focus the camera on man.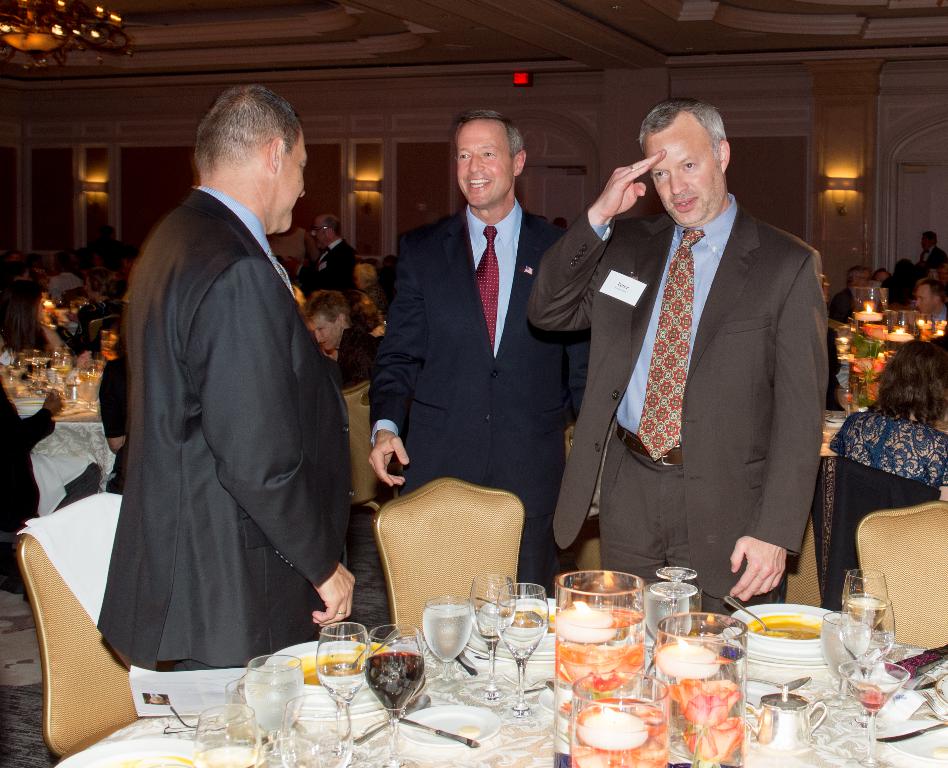
Focus region: select_region(524, 97, 831, 621).
